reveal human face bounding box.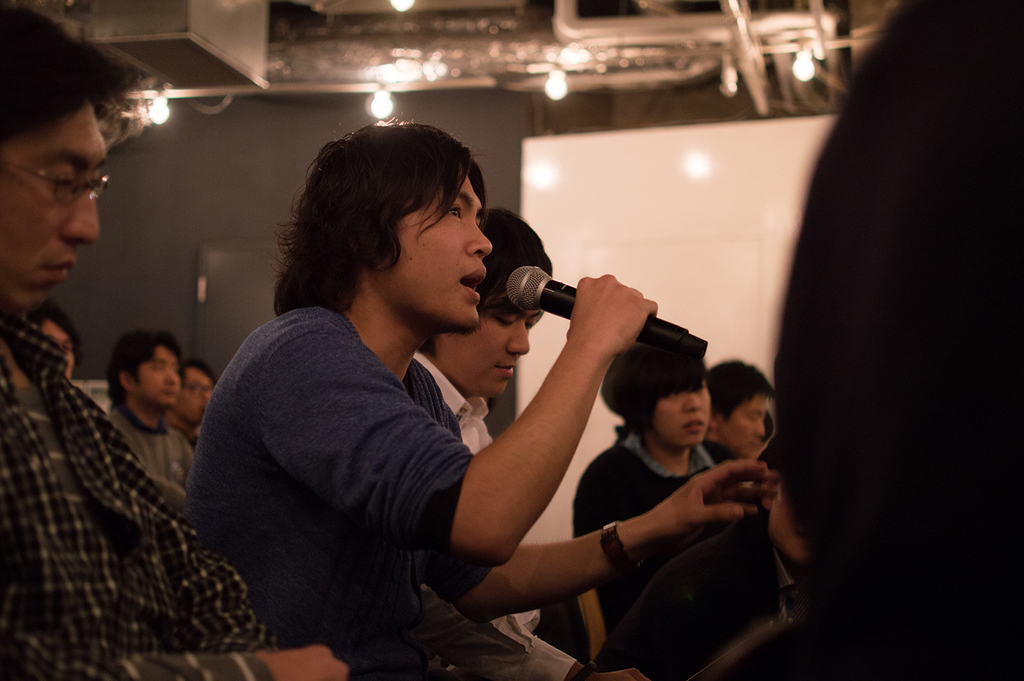
Revealed: [left=184, top=369, right=214, bottom=424].
